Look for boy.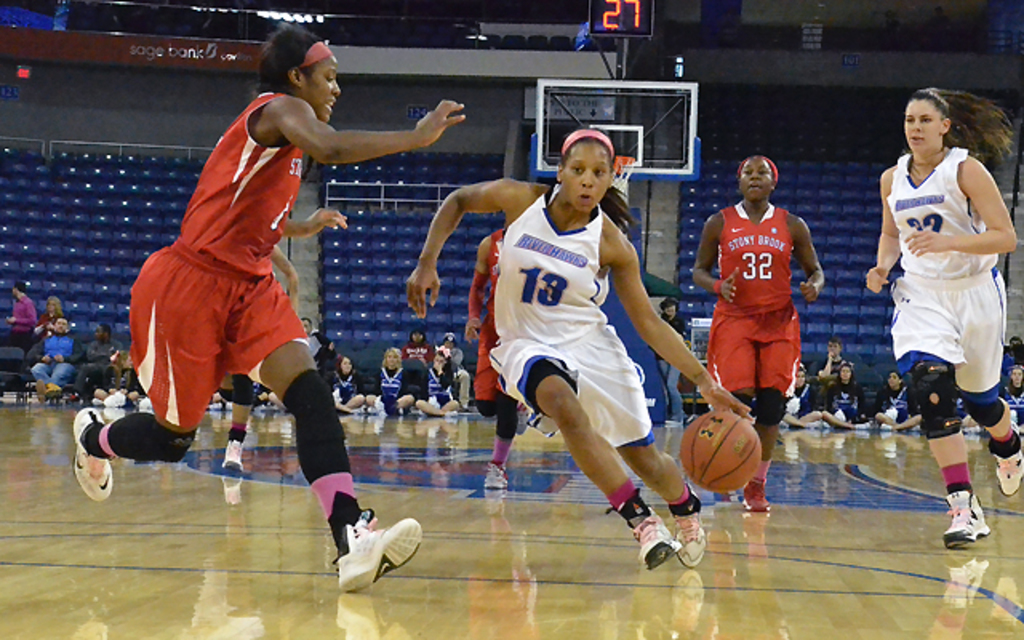
Found: 1000,363,1022,429.
